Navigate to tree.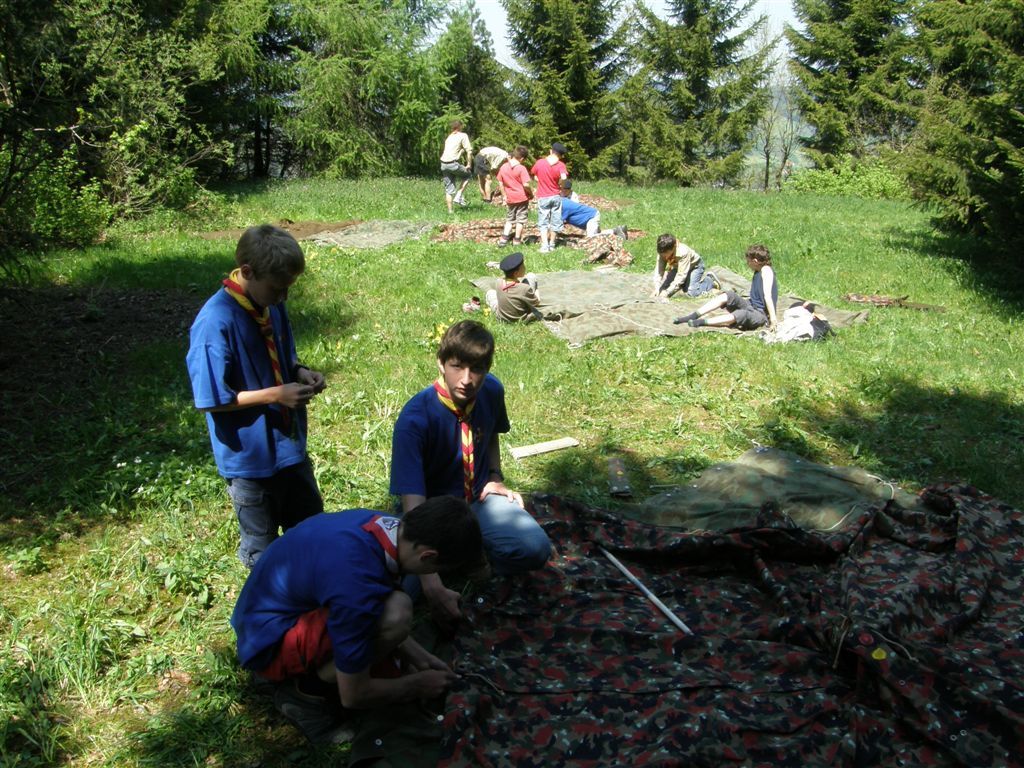
Navigation target: (260, 14, 395, 170).
